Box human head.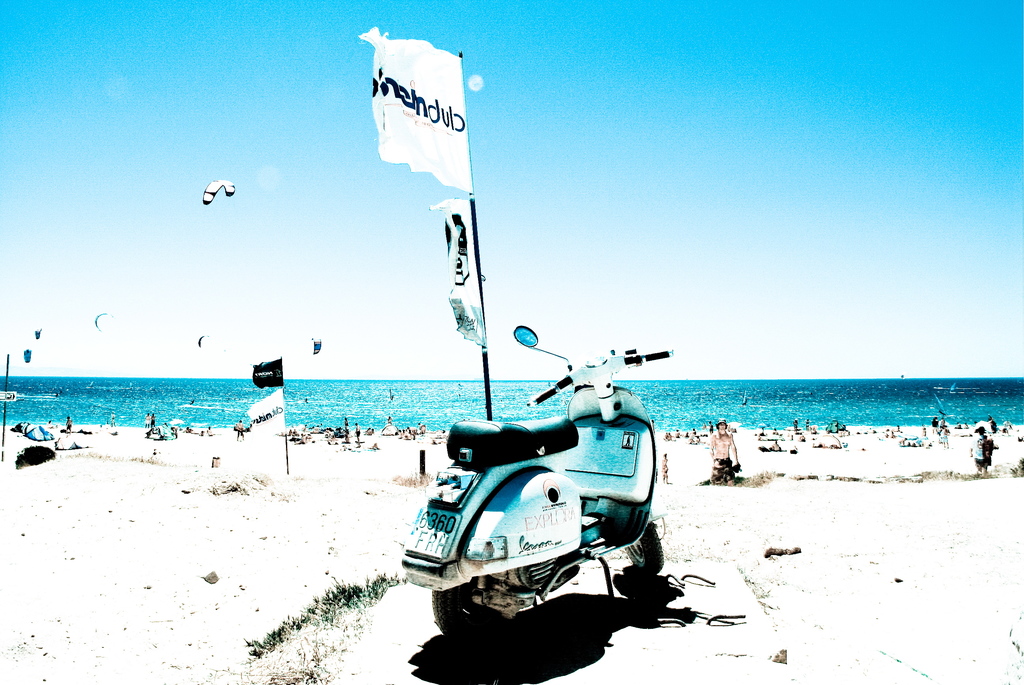
Rect(719, 420, 728, 433).
